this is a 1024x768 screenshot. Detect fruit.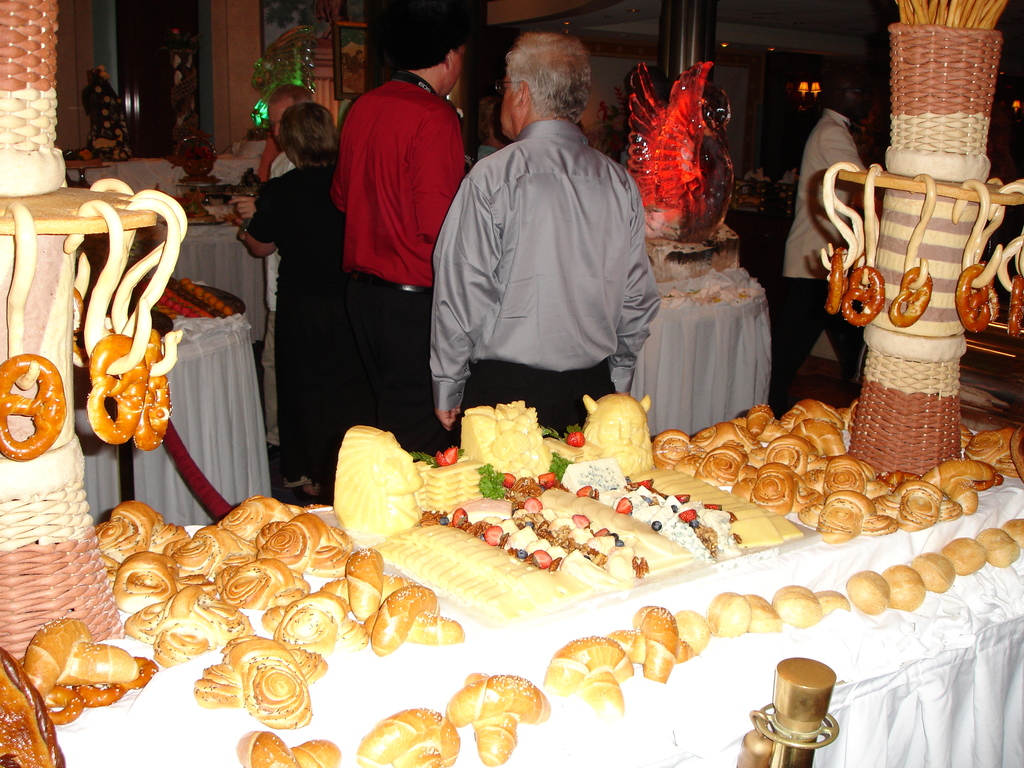
l=531, t=547, r=551, b=567.
